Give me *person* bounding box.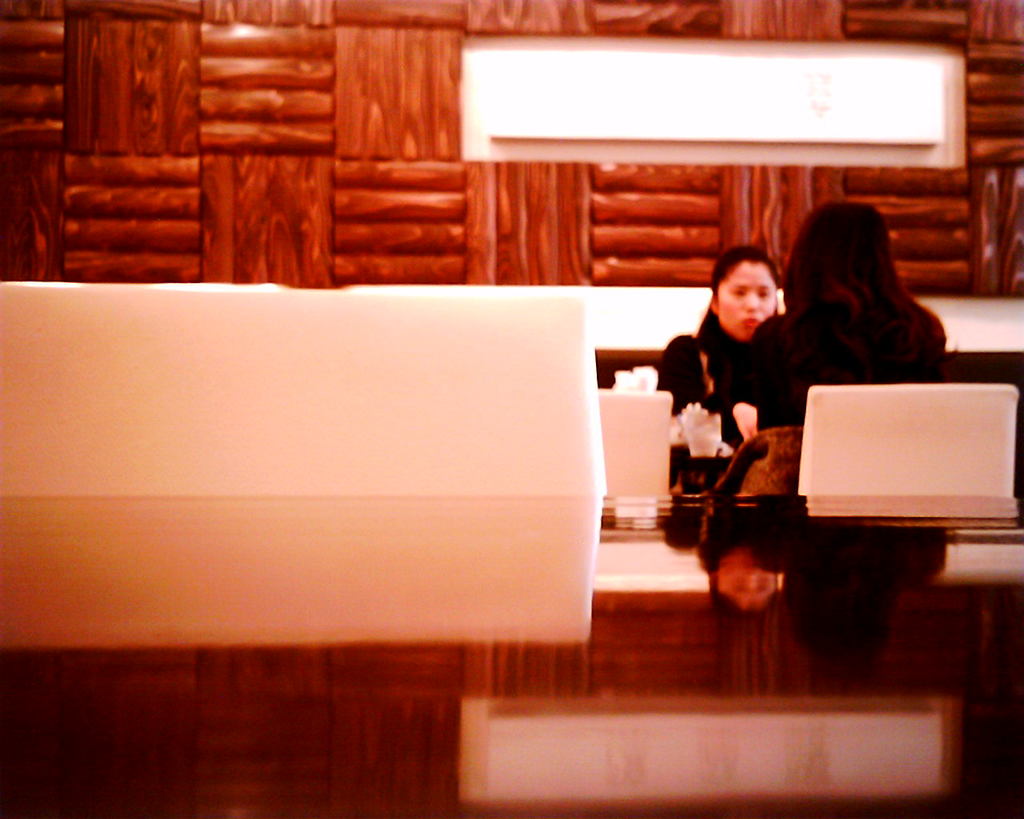
674 243 804 500.
